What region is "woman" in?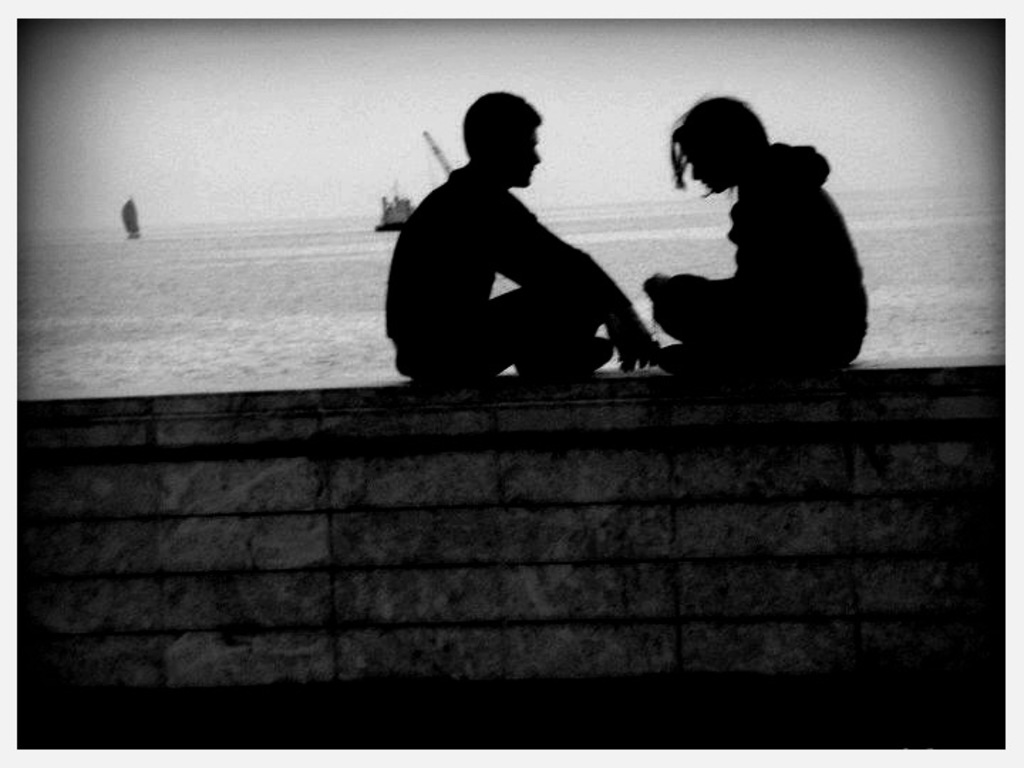
region(641, 91, 878, 366).
